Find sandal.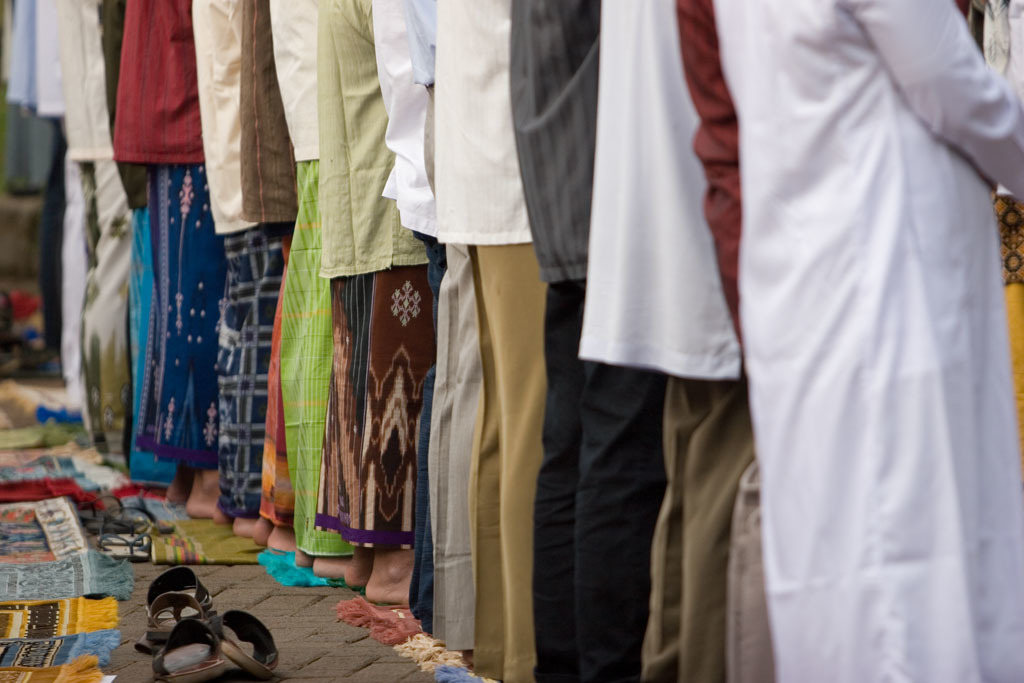
148/623/222/677.
